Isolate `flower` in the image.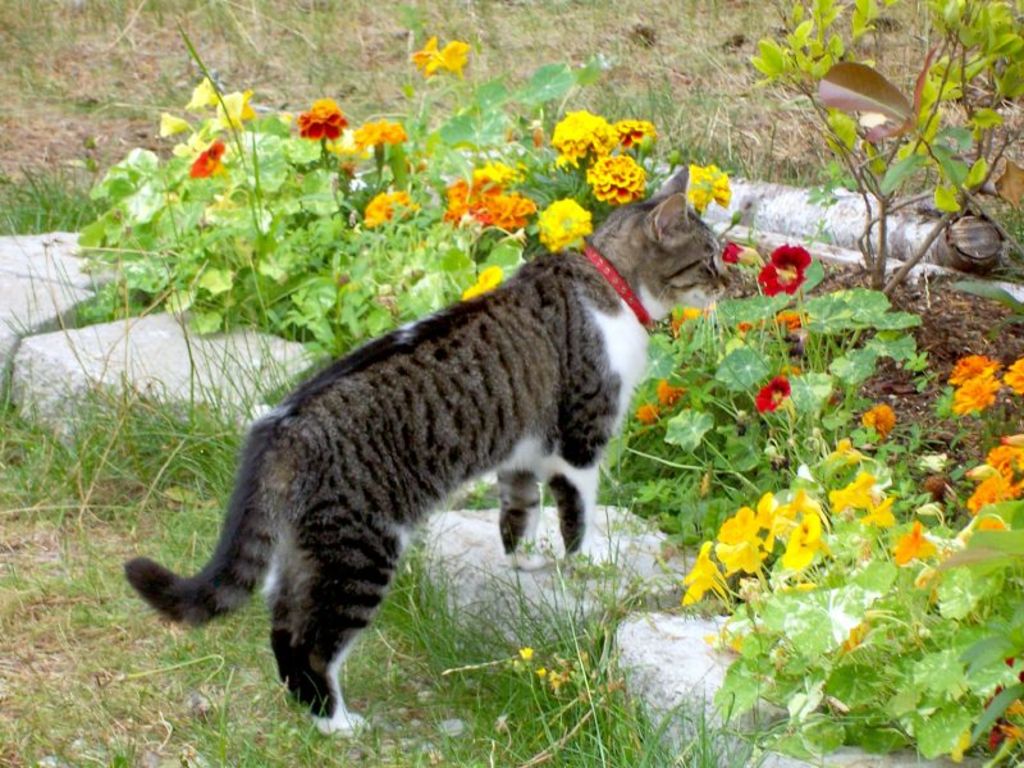
Isolated region: [x1=635, y1=406, x2=659, y2=426].
